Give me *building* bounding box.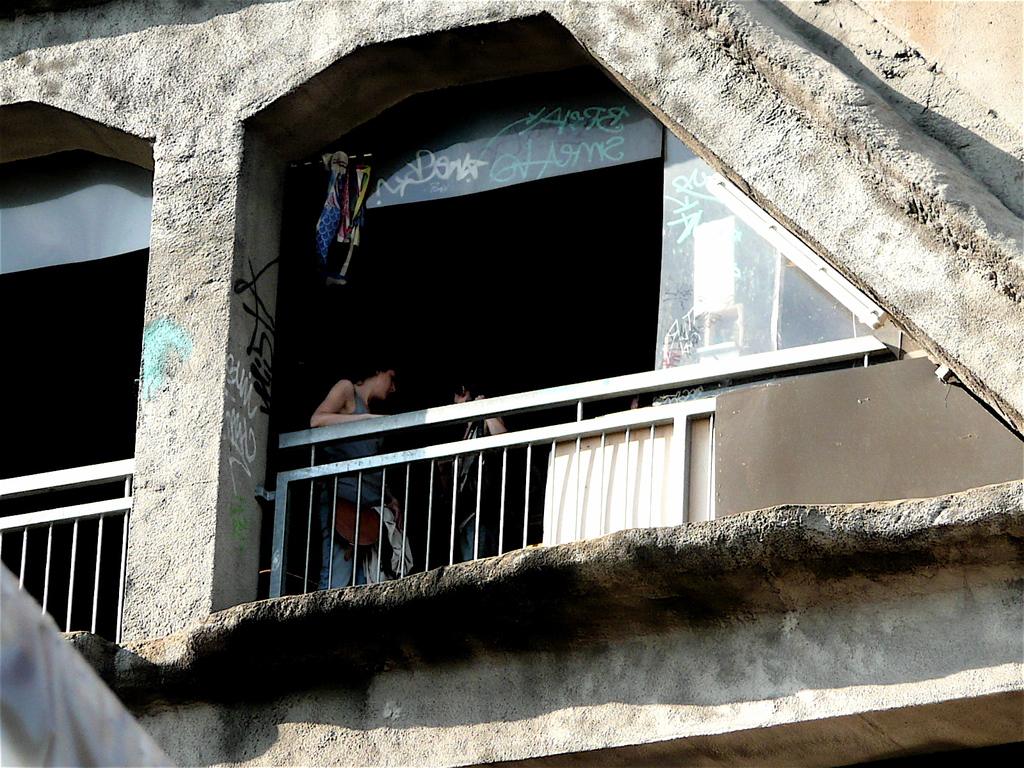
l=0, t=0, r=1022, b=767.
